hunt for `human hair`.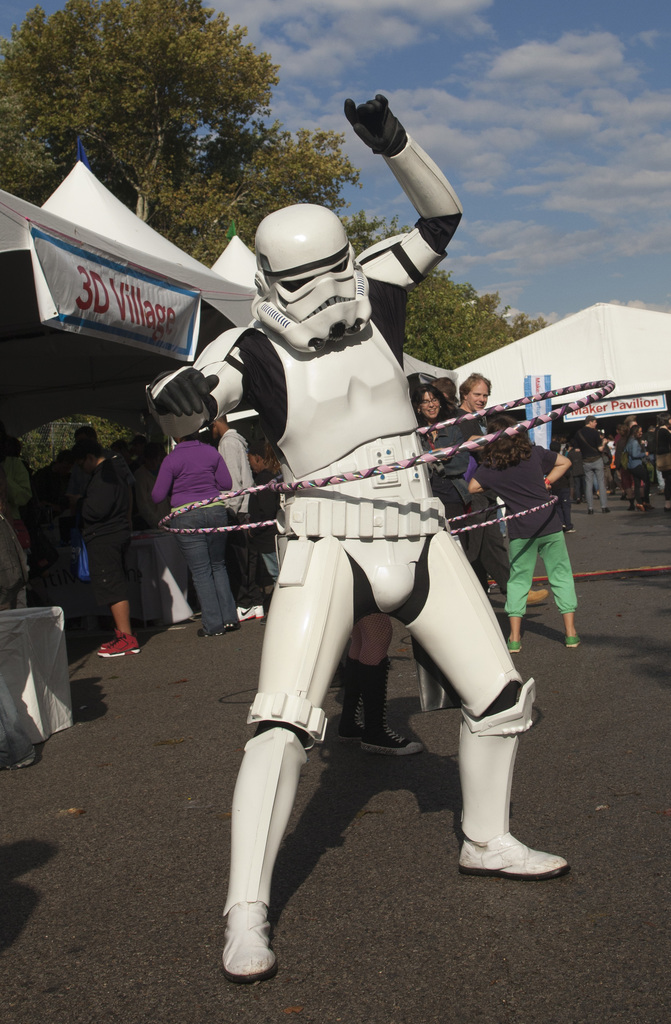
Hunted down at <bbox>74, 426, 97, 442</bbox>.
